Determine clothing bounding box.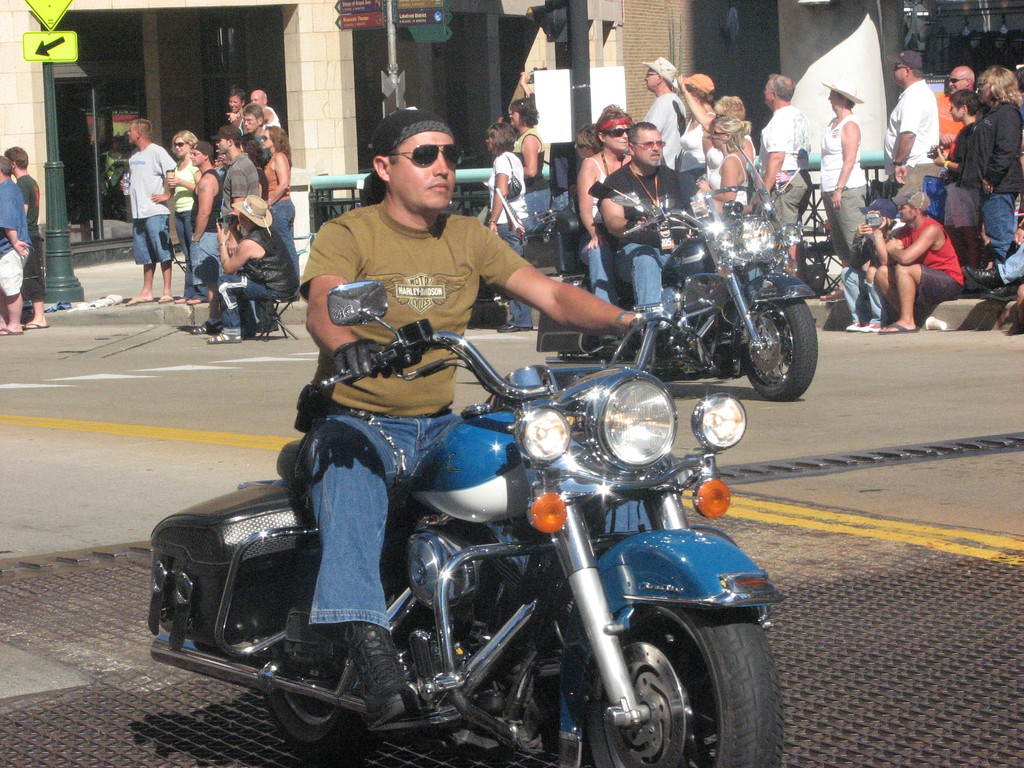
Determined: (x1=895, y1=207, x2=964, y2=294).
